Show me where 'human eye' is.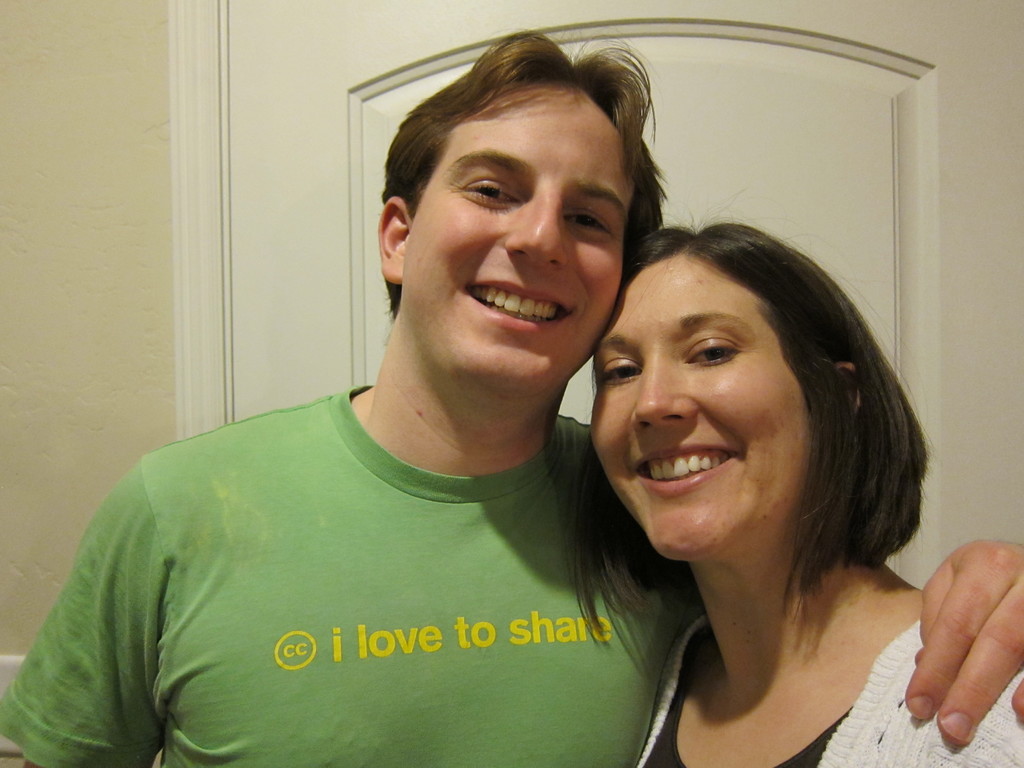
'human eye' is at 684:337:744:368.
